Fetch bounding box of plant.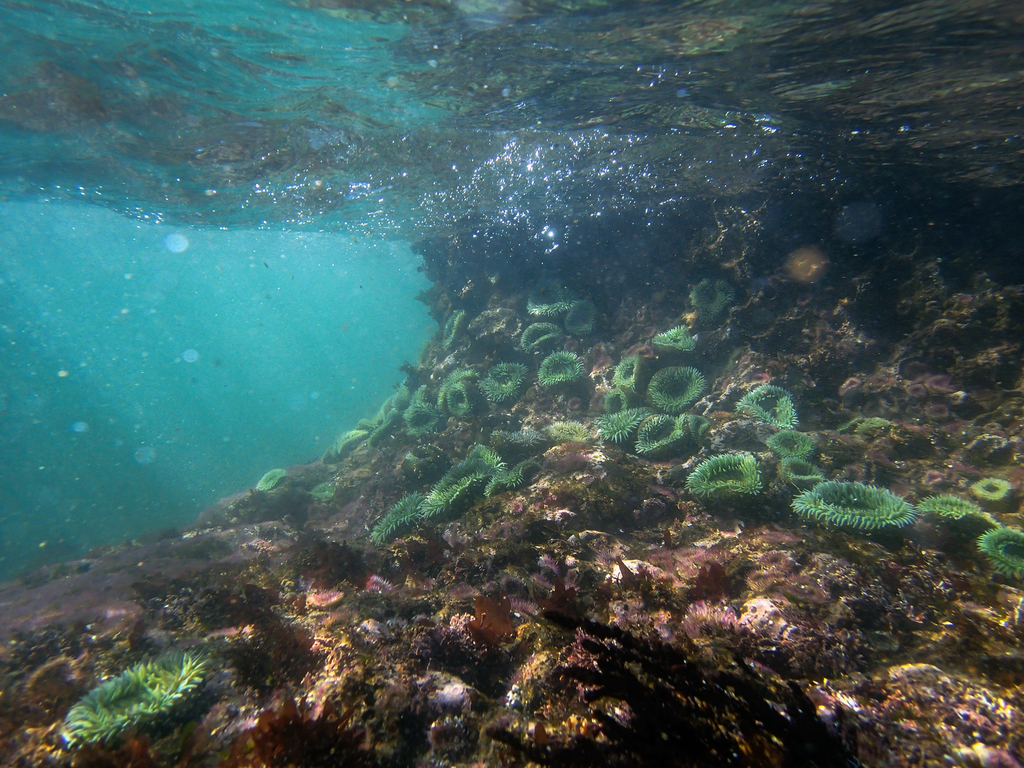
Bbox: select_region(602, 387, 630, 416).
